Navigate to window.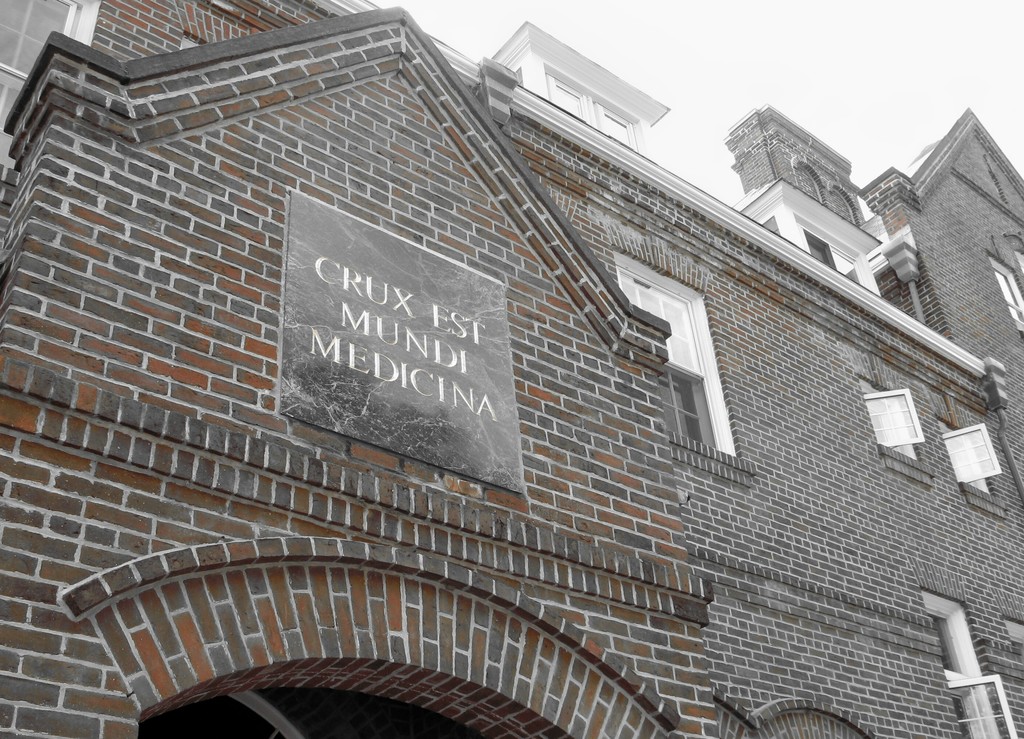
Navigation target: crop(612, 250, 741, 457).
